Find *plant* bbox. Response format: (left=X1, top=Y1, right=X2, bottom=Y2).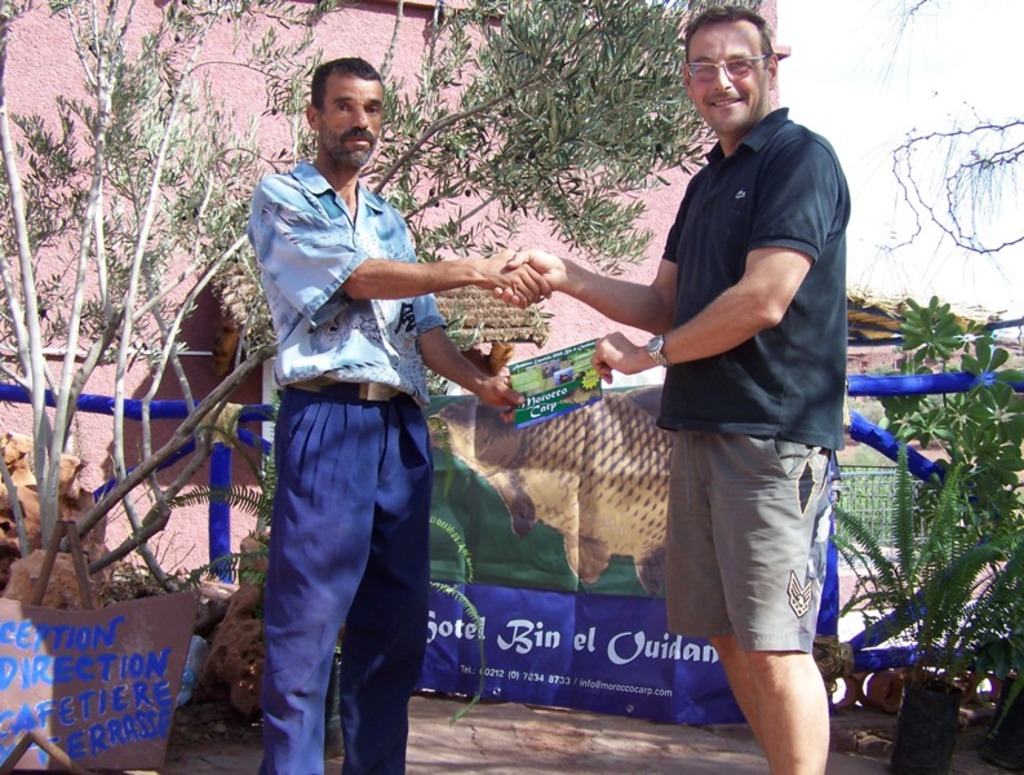
(left=105, top=542, right=212, bottom=607).
